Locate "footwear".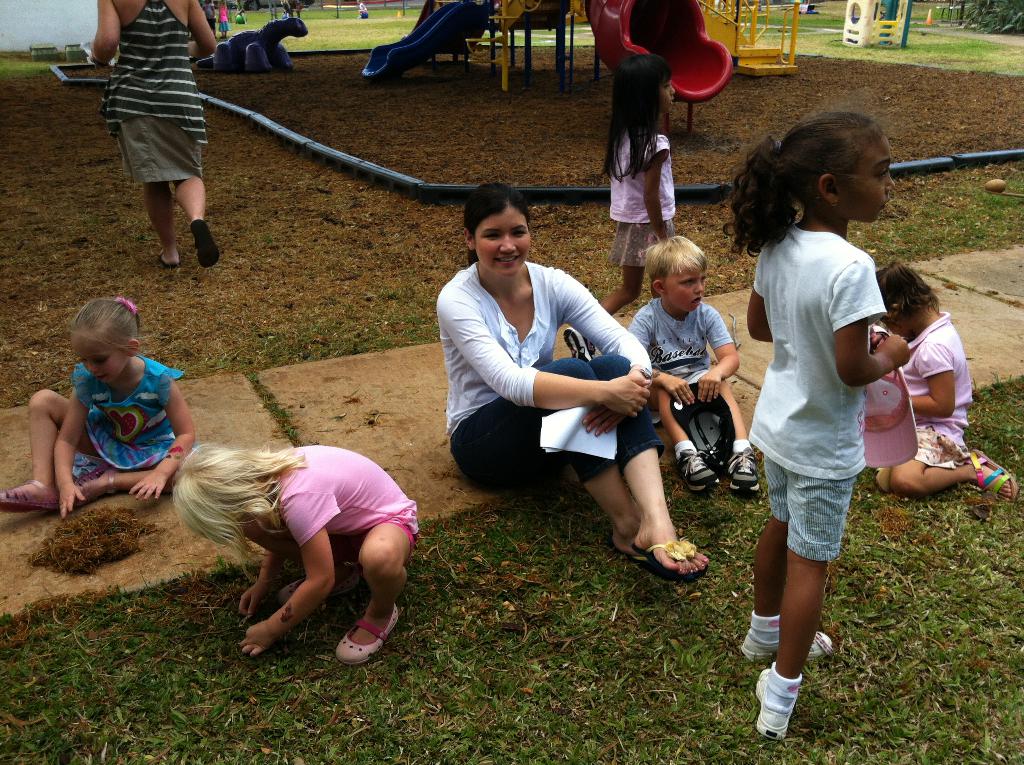
Bounding box: left=193, top=218, right=221, bottom=275.
